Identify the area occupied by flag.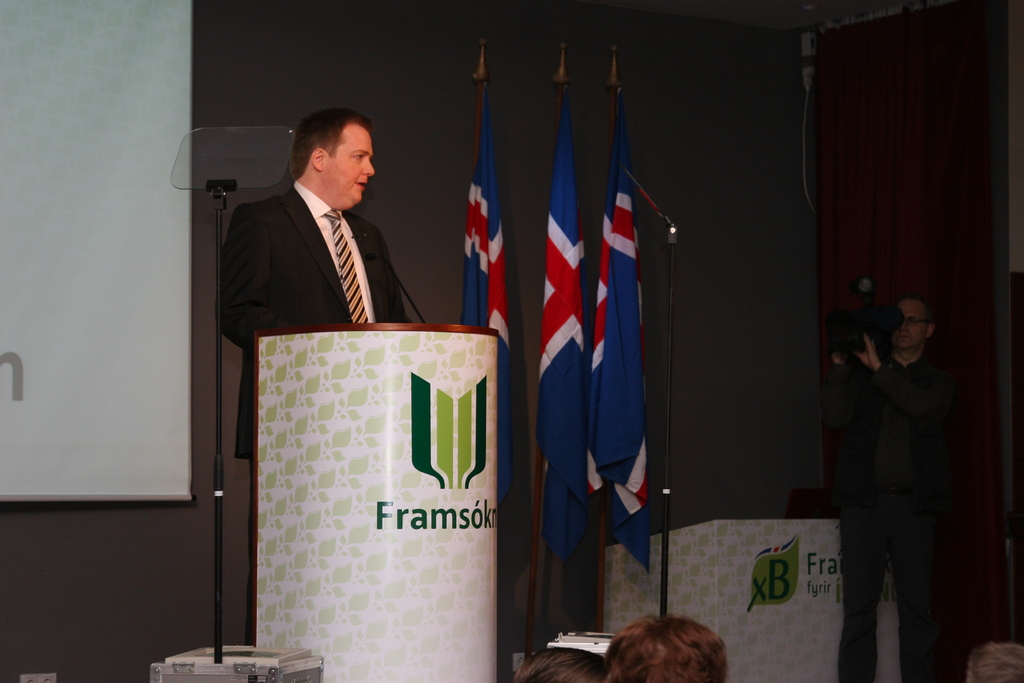
Area: (527, 60, 587, 550).
